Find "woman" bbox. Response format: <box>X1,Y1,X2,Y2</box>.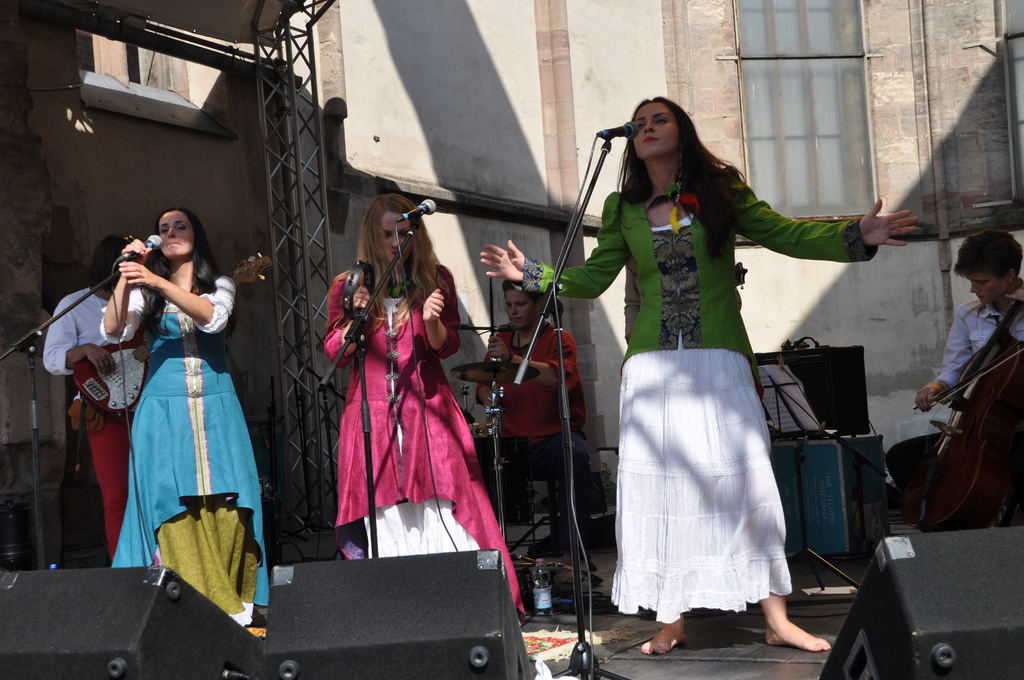
<box>481,291,579,526</box>.
